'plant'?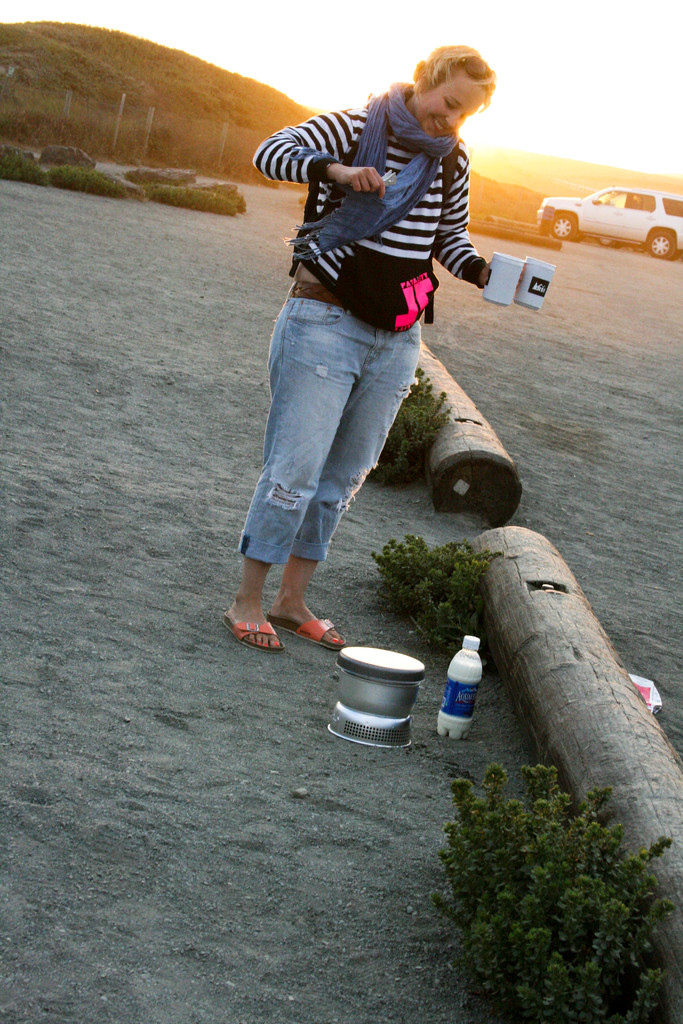
<region>369, 361, 470, 502</region>
